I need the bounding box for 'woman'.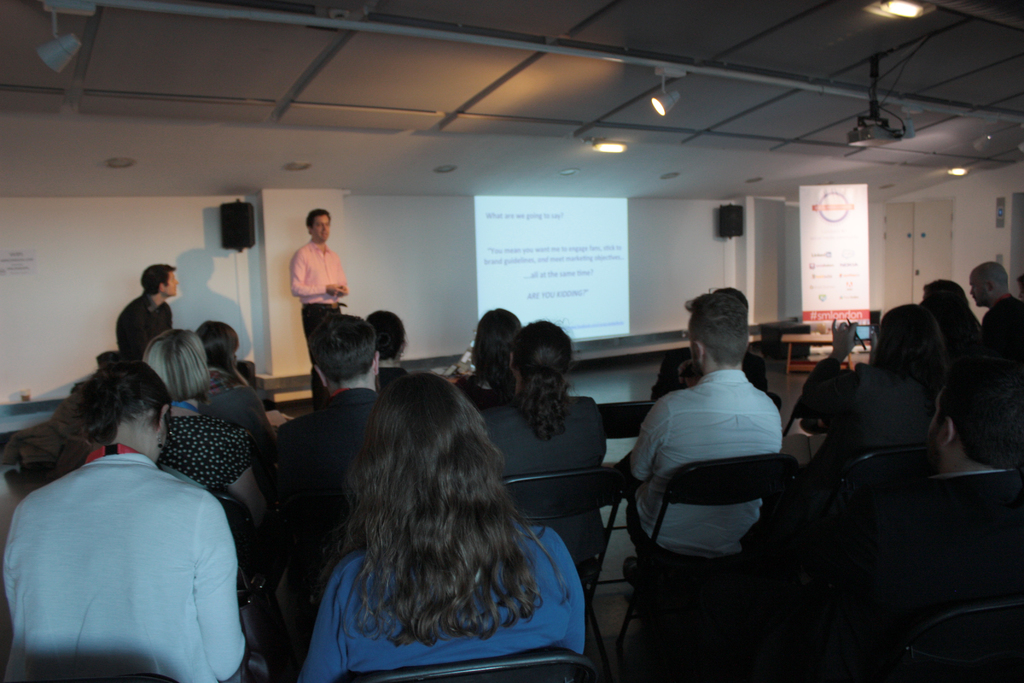
Here it is: region(299, 367, 584, 682).
